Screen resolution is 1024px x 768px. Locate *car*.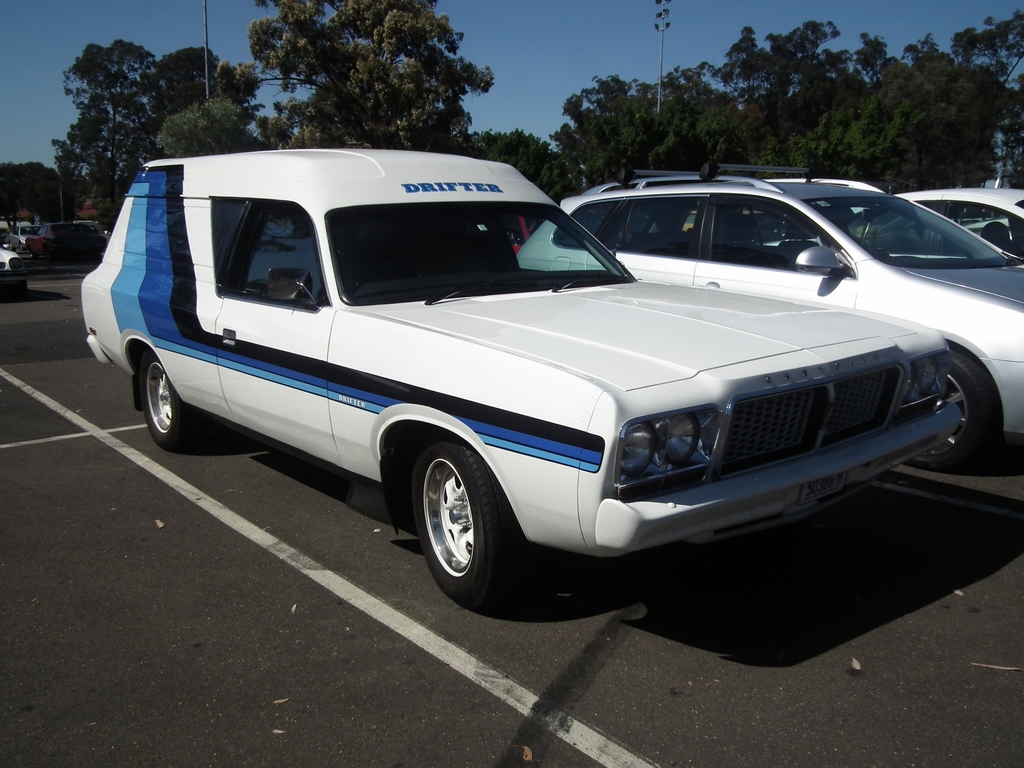
crop(0, 240, 24, 300).
